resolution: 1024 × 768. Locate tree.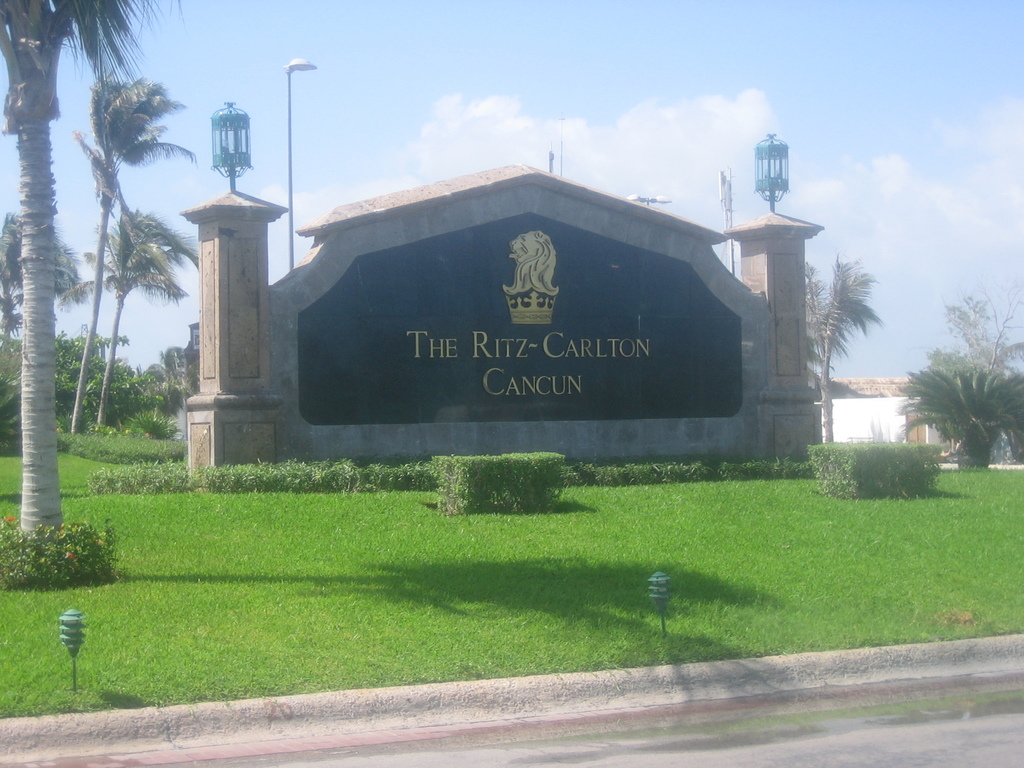
box(0, 212, 79, 379).
